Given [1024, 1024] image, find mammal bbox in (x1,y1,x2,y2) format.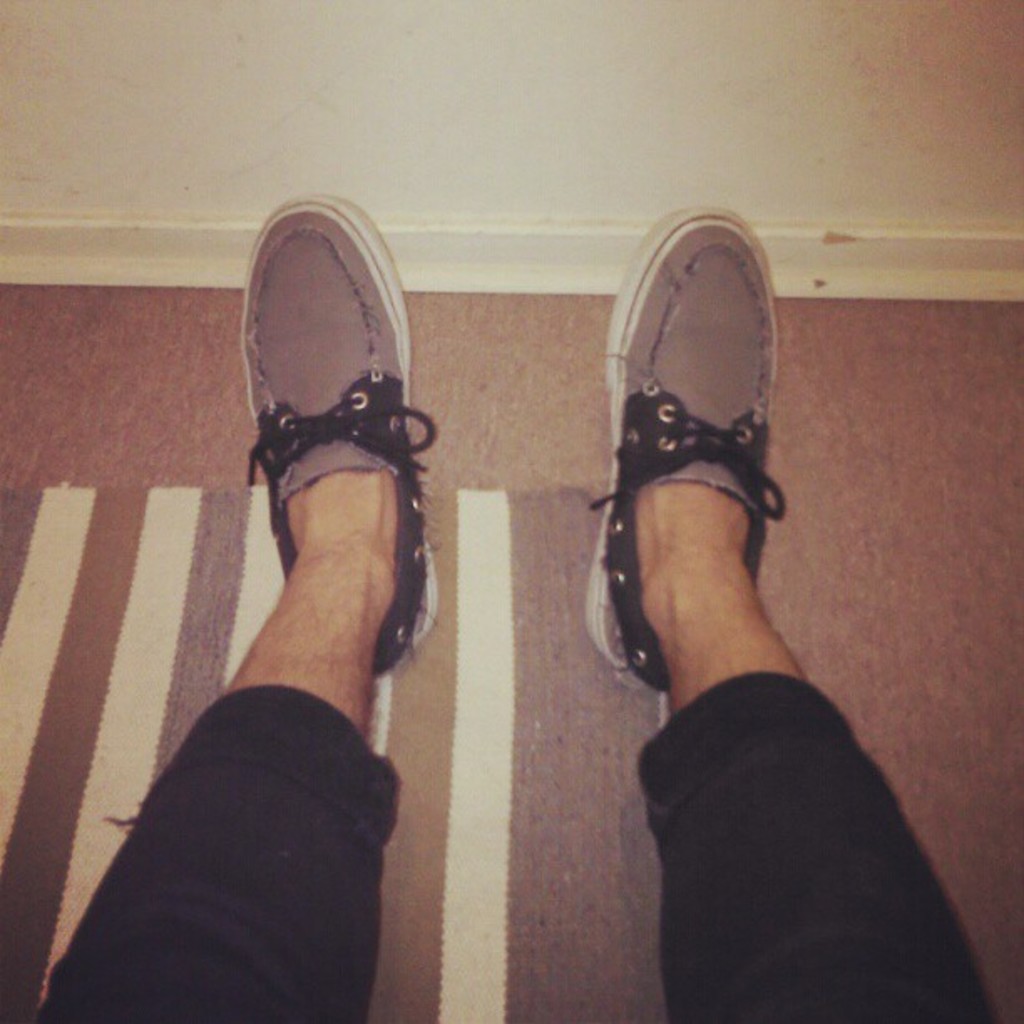
(38,192,997,1022).
